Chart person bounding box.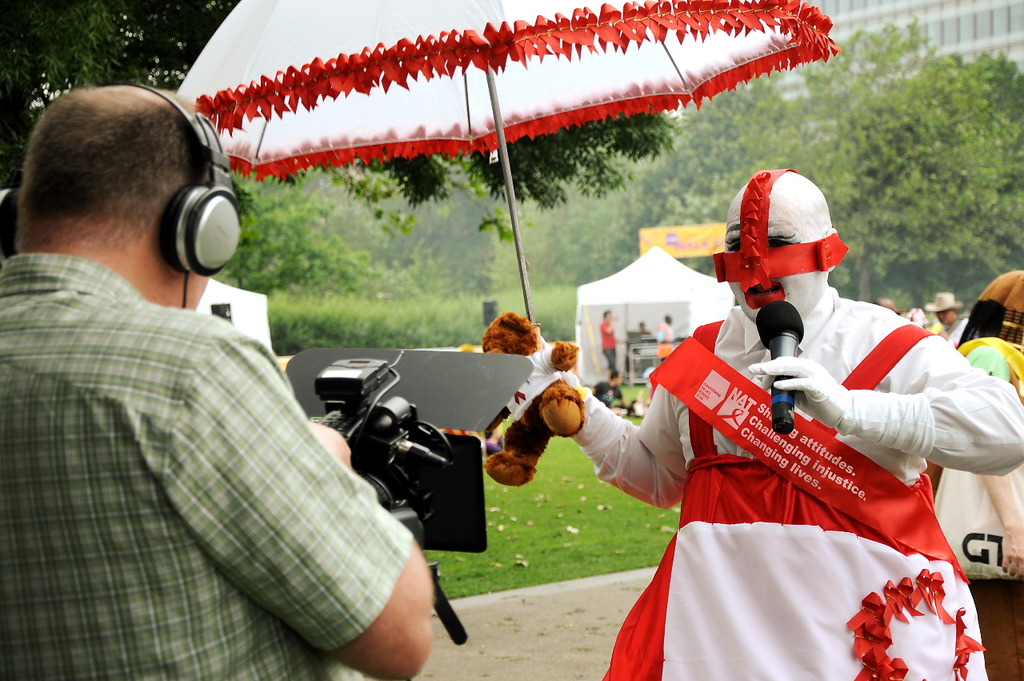
Charted: x1=50, y1=71, x2=488, y2=680.
